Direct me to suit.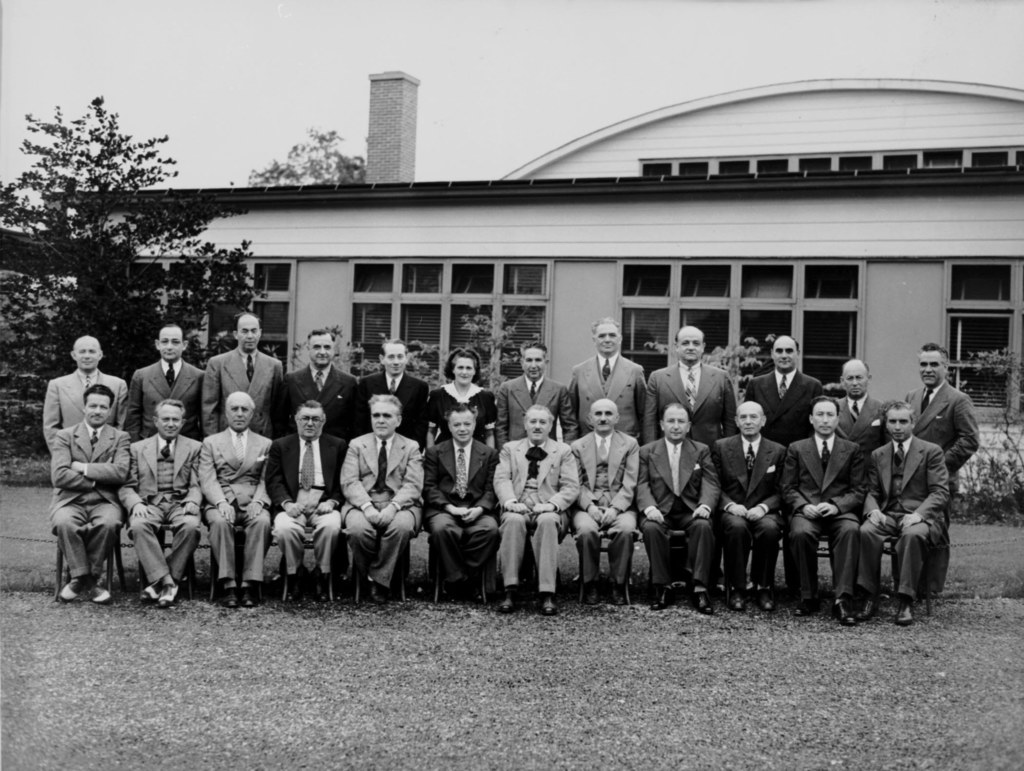
Direction: box(708, 441, 790, 594).
